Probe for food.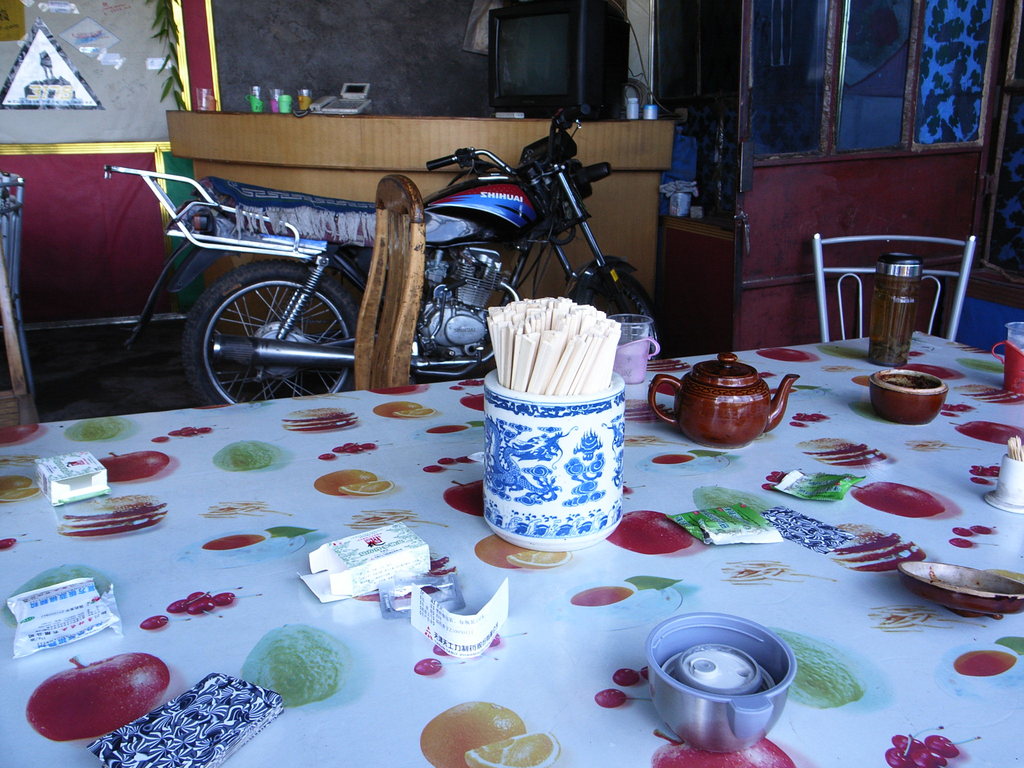
Probe result: rect(239, 626, 344, 703).
